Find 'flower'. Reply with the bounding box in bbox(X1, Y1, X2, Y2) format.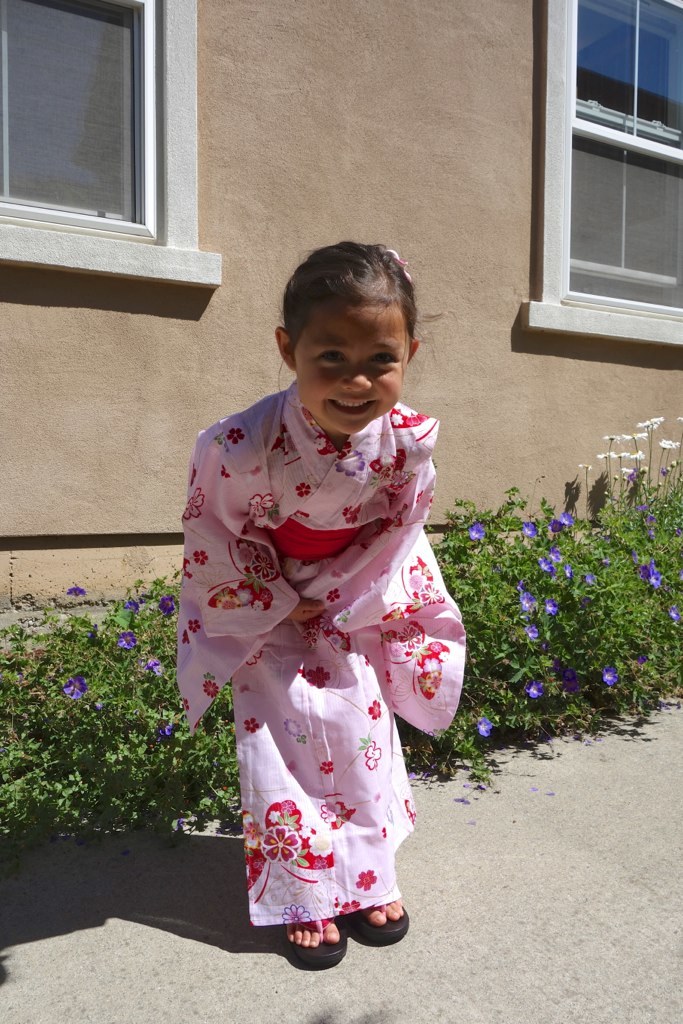
bbox(640, 511, 651, 527).
